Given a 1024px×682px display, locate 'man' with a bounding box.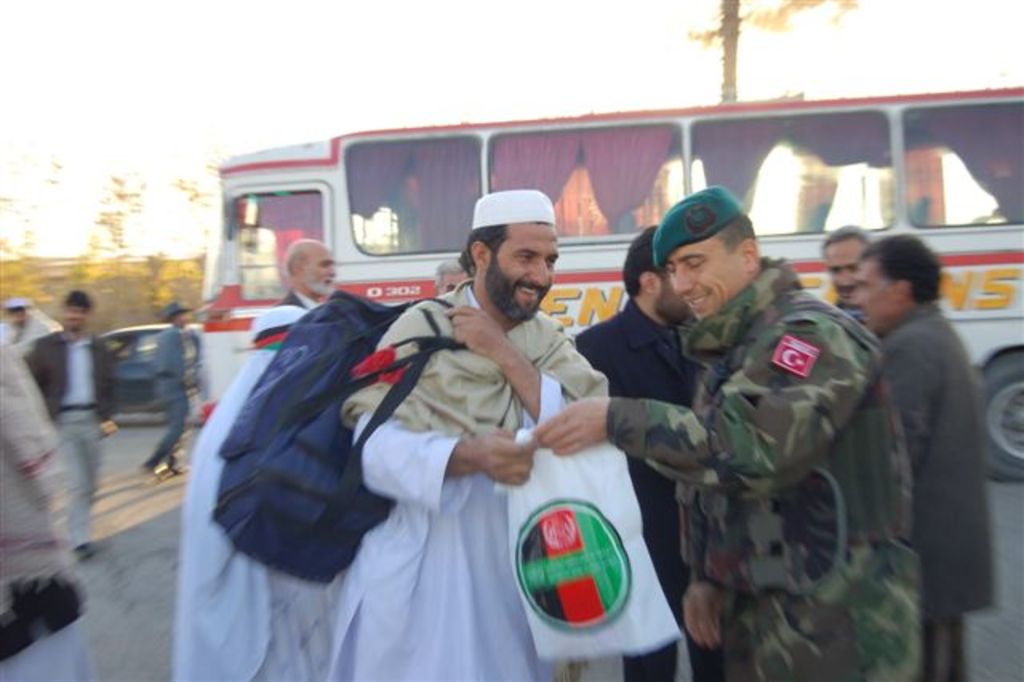
Located: (336, 187, 613, 680).
